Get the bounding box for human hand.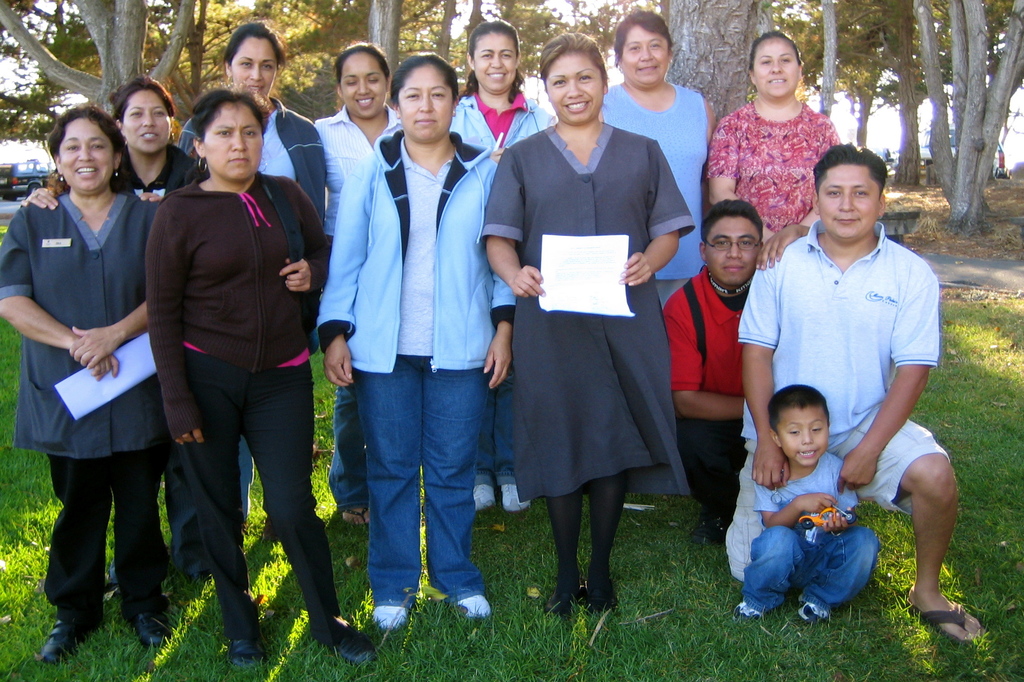
{"x1": 749, "y1": 441, "x2": 792, "y2": 491}.
